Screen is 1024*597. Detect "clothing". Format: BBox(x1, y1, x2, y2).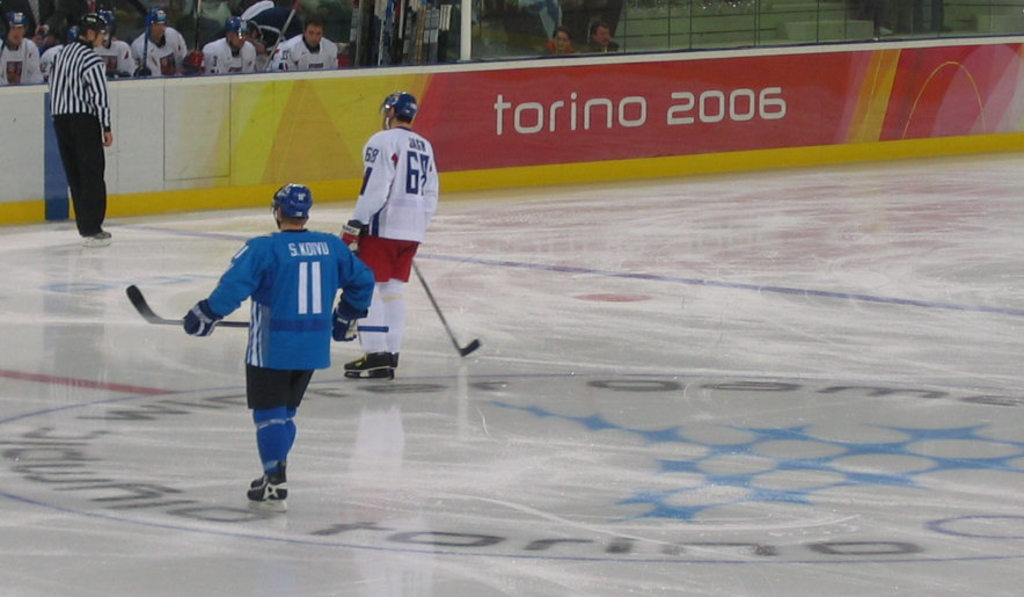
BBox(275, 35, 338, 71).
